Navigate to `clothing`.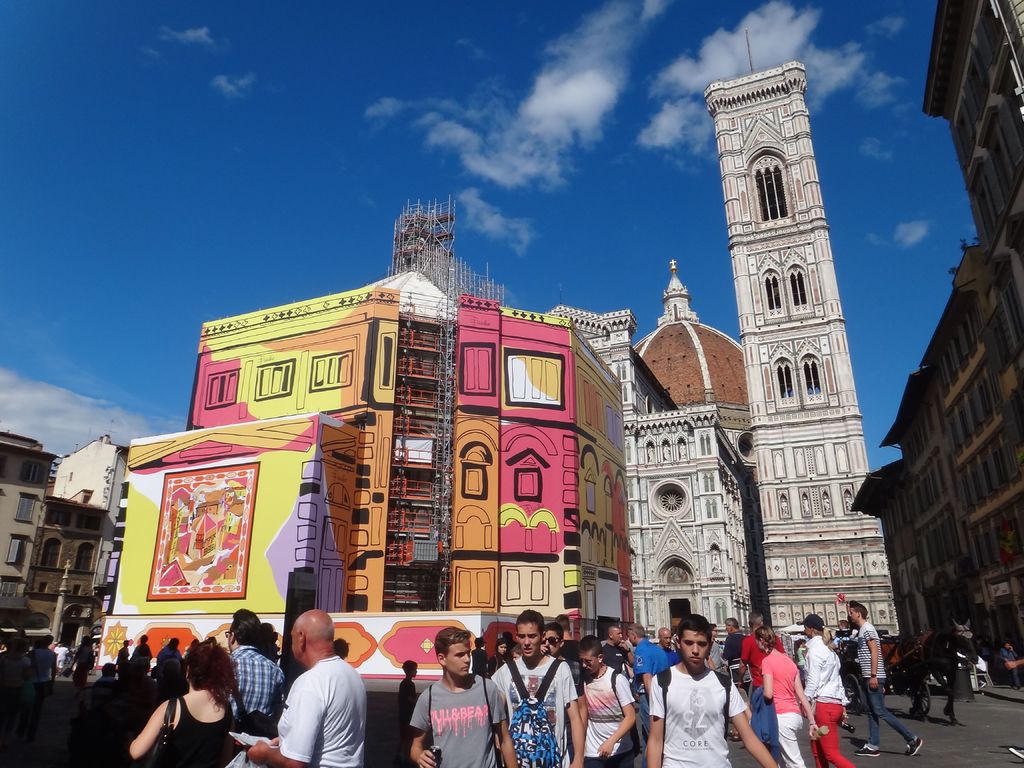
Navigation target: x1=228, y1=643, x2=282, y2=714.
